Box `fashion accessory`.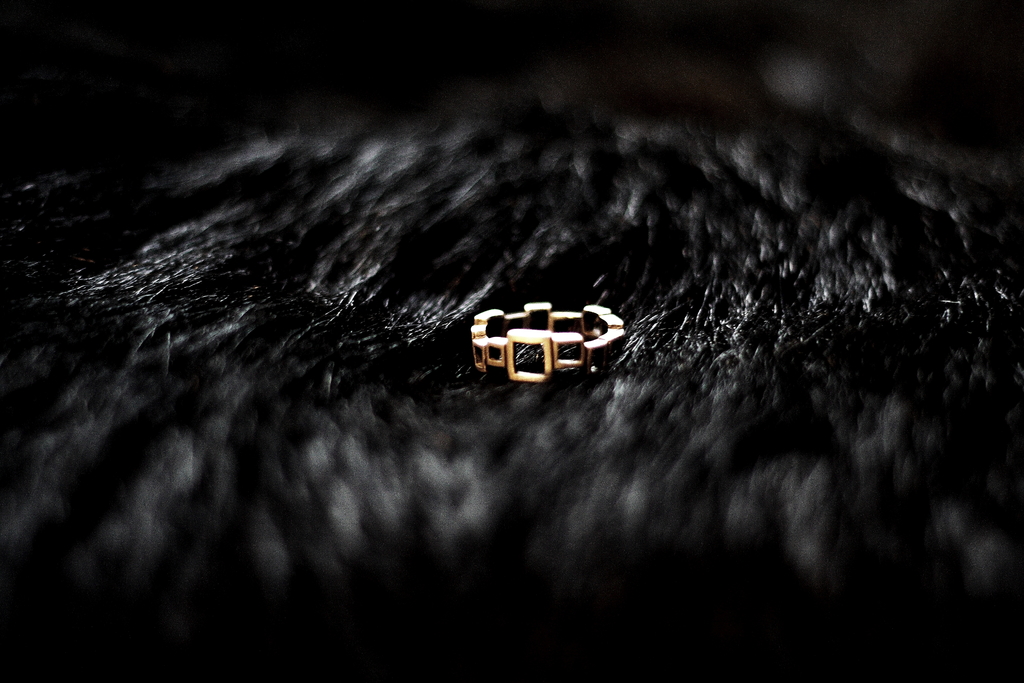
<region>473, 300, 629, 385</region>.
